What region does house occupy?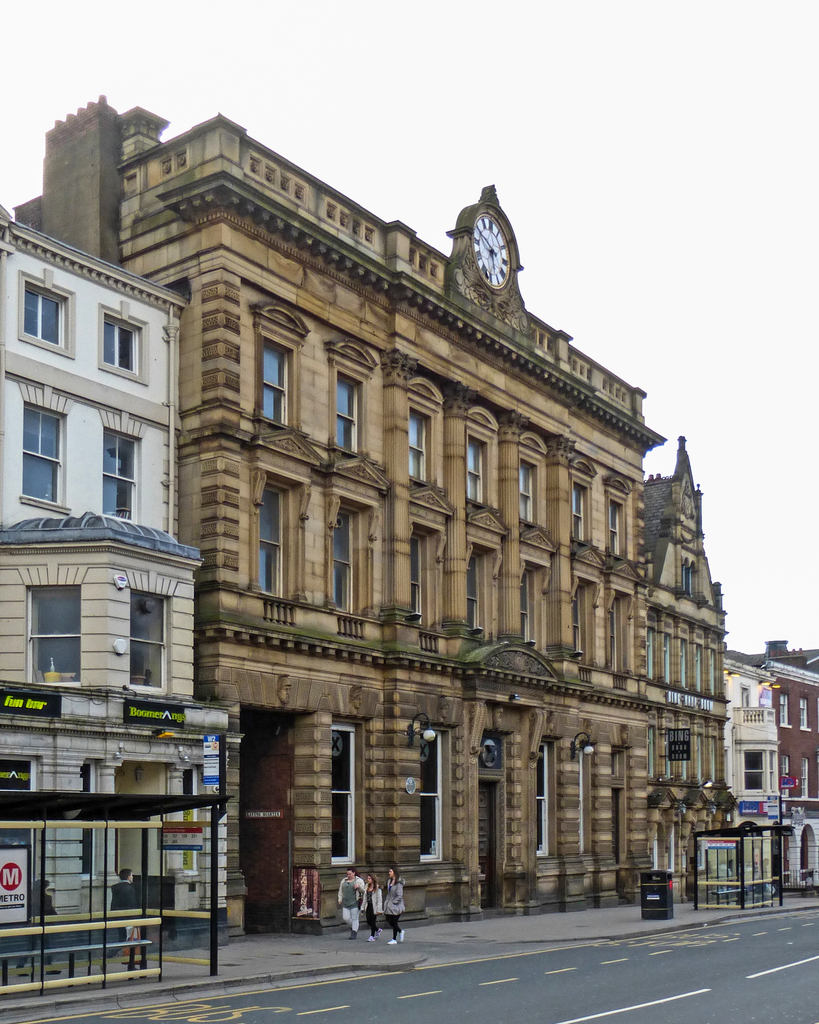
73:116:752:940.
